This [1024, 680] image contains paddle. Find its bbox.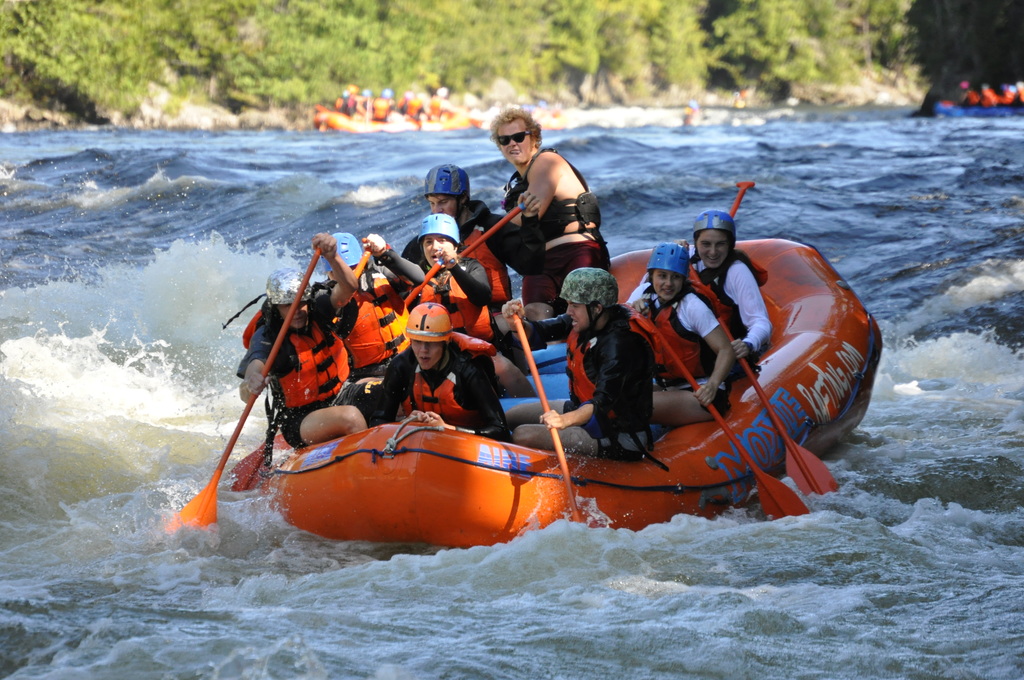
[left=228, top=239, right=379, bottom=493].
